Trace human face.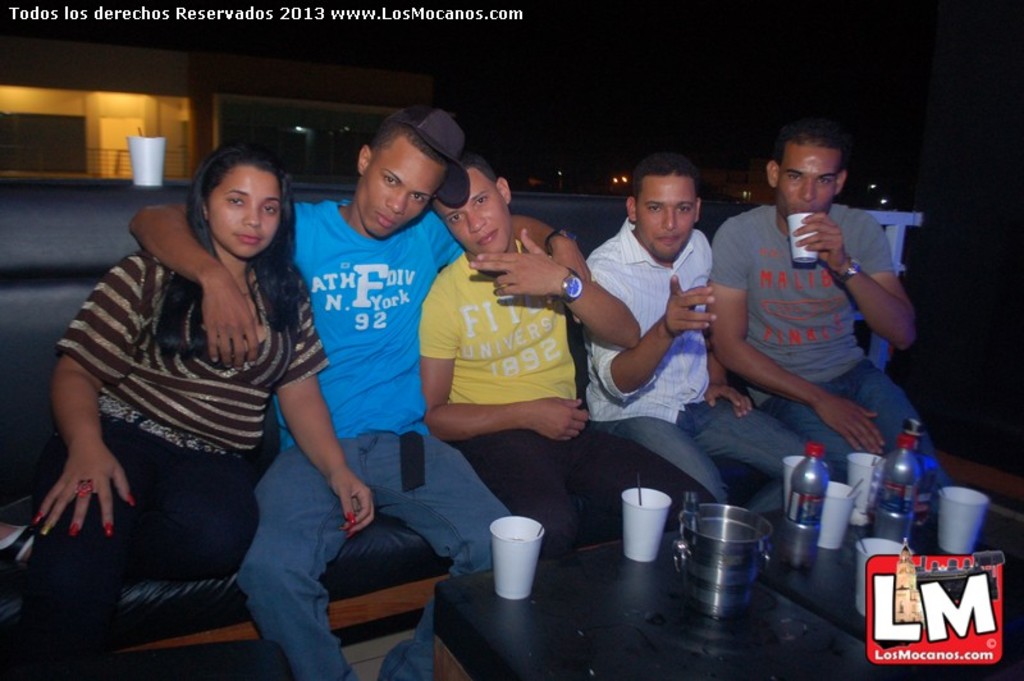
Traced to (x1=348, y1=134, x2=453, y2=237).
